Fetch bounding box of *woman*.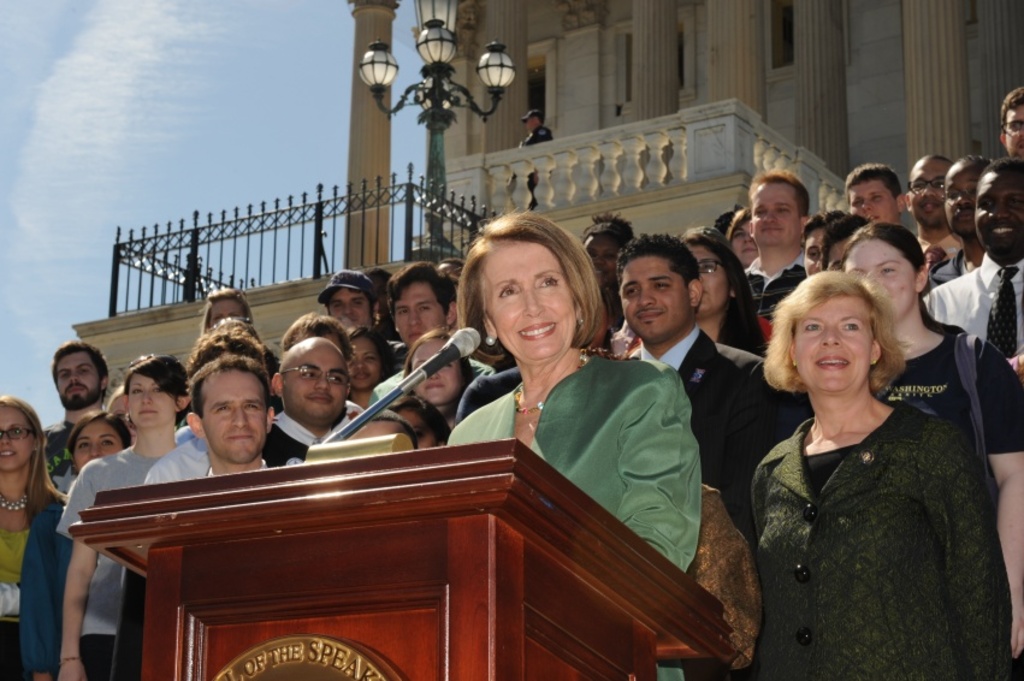
Bbox: [412, 331, 485, 425].
